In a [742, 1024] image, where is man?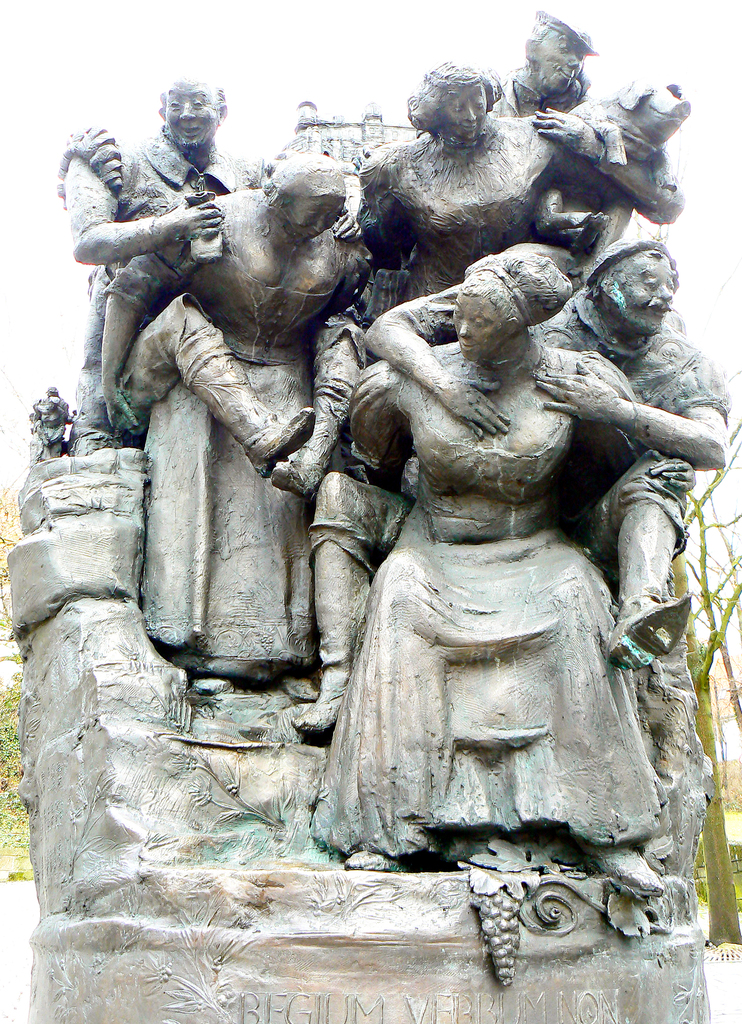
crop(294, 238, 729, 733).
